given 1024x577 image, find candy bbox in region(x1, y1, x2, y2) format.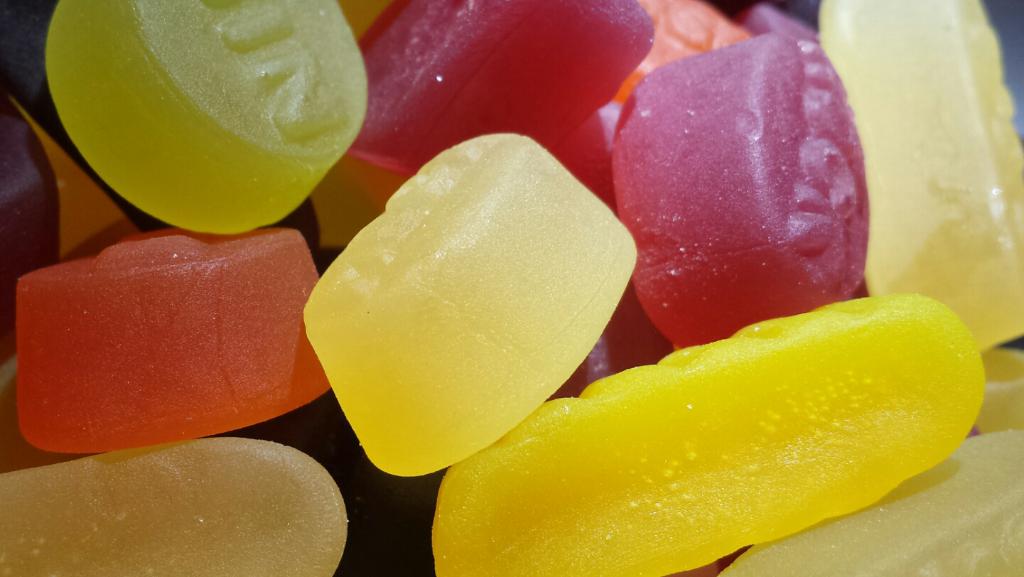
region(816, 0, 1023, 342).
